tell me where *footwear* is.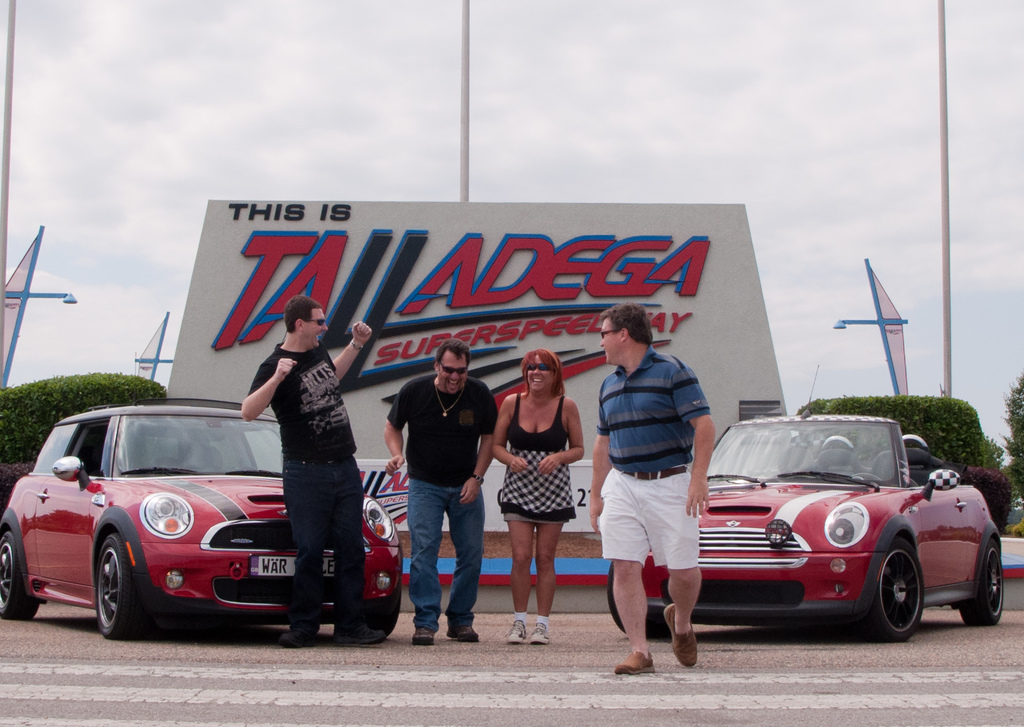
*footwear* is at left=445, top=617, right=479, bottom=646.
